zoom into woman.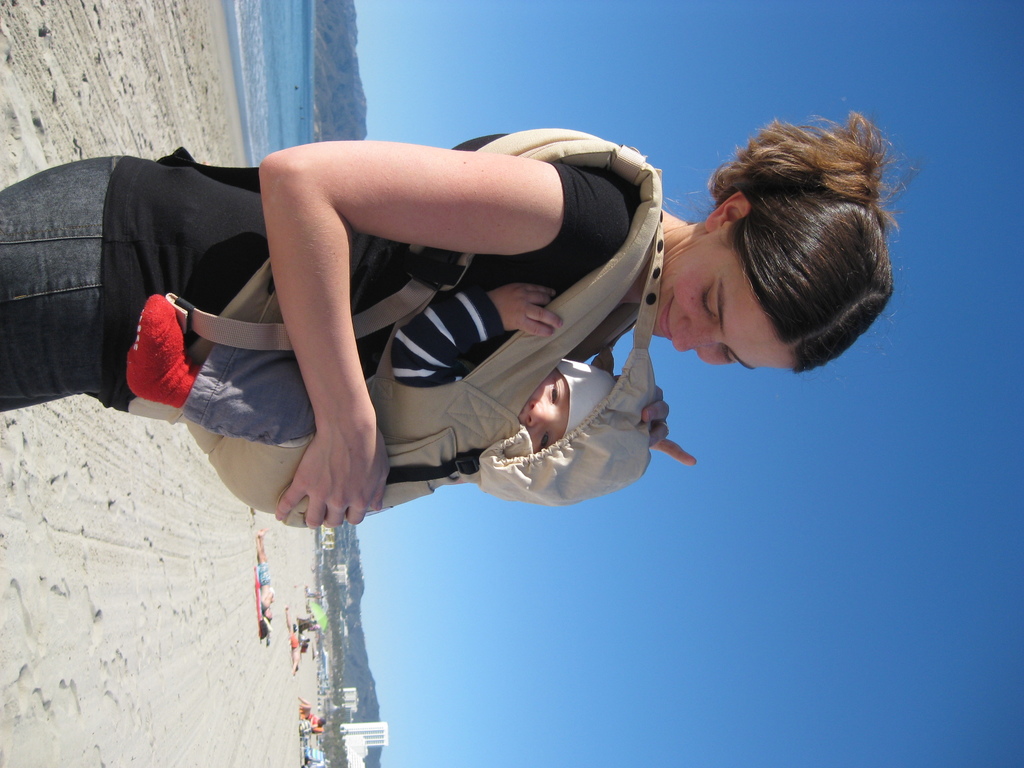
Zoom target: x1=0 y1=103 x2=923 y2=542.
